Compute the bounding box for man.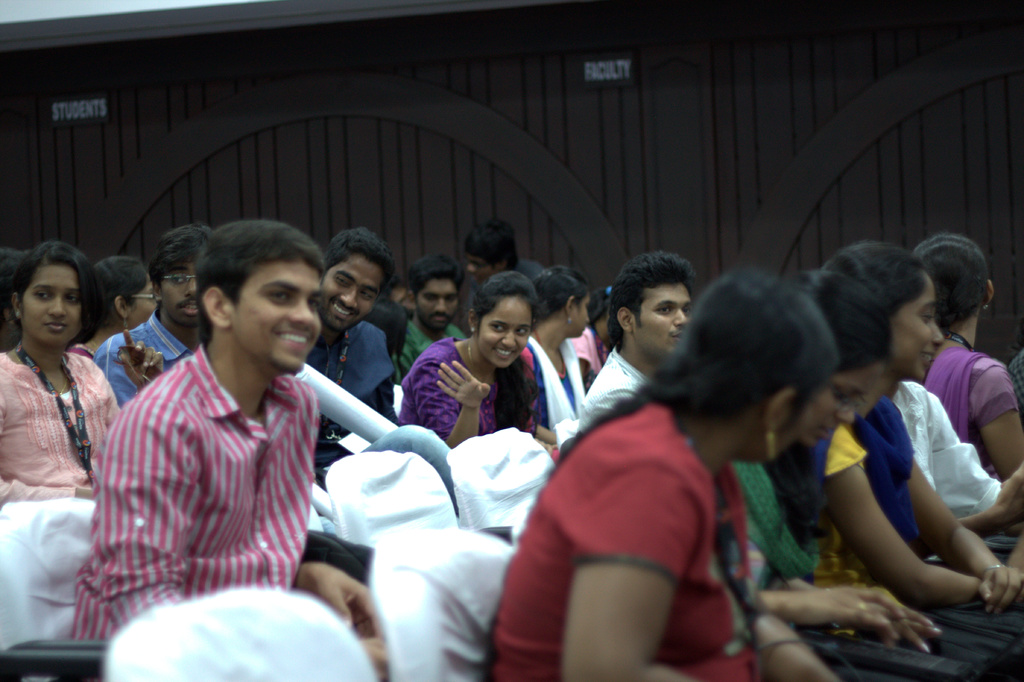
bbox(390, 269, 482, 373).
